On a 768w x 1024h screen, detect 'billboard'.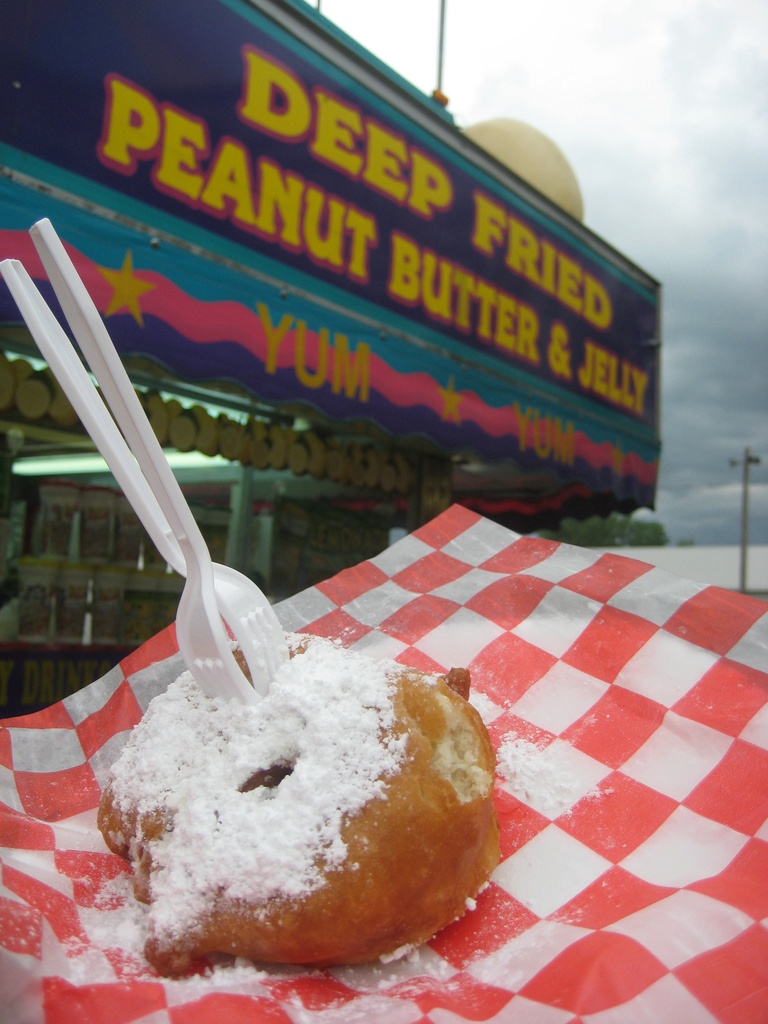
{"left": 0, "top": 0, "right": 660, "bottom": 502}.
